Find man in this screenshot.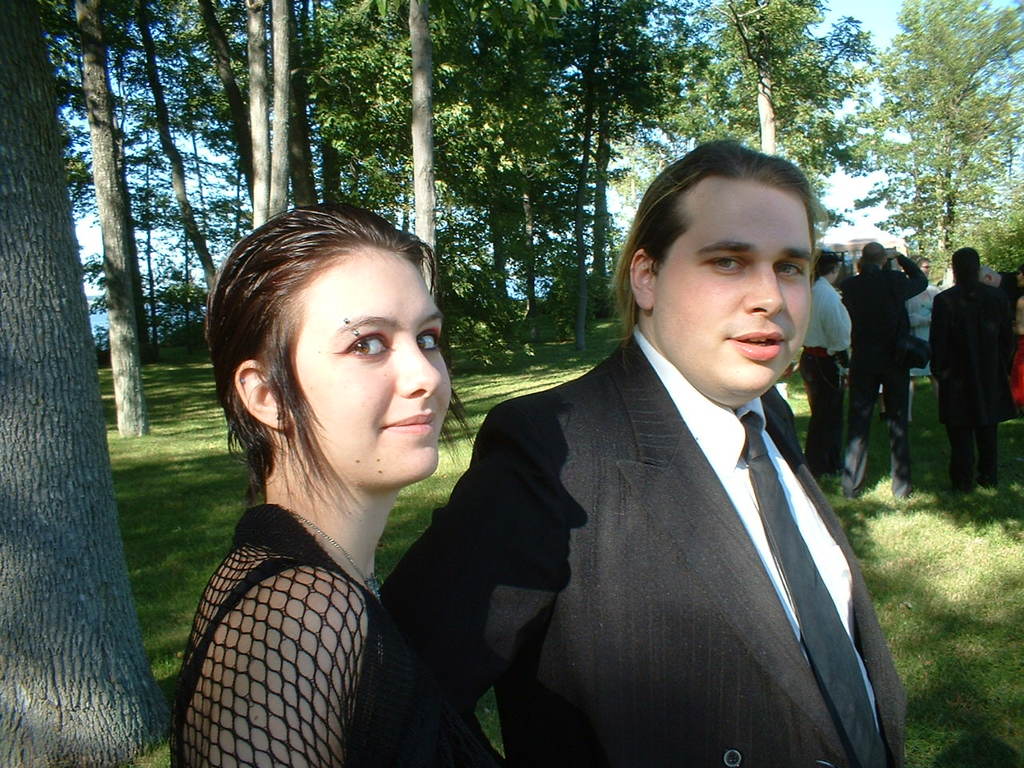
The bounding box for man is (x1=835, y1=246, x2=930, y2=501).
